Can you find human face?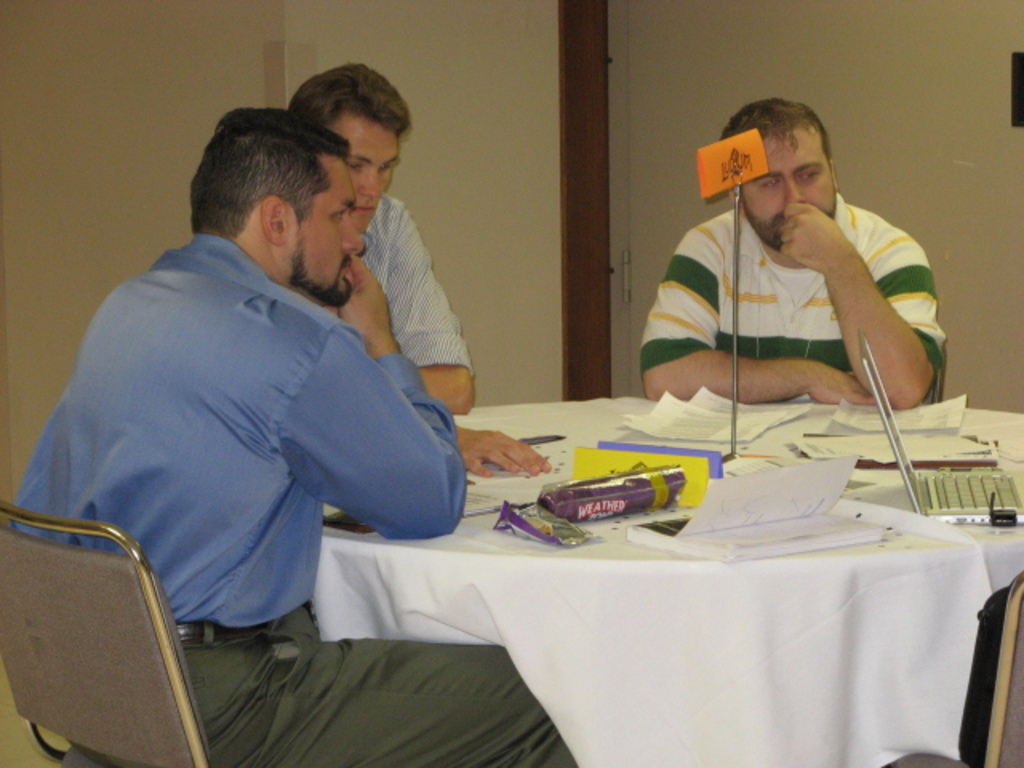
Yes, bounding box: {"left": 291, "top": 163, "right": 365, "bottom": 306}.
